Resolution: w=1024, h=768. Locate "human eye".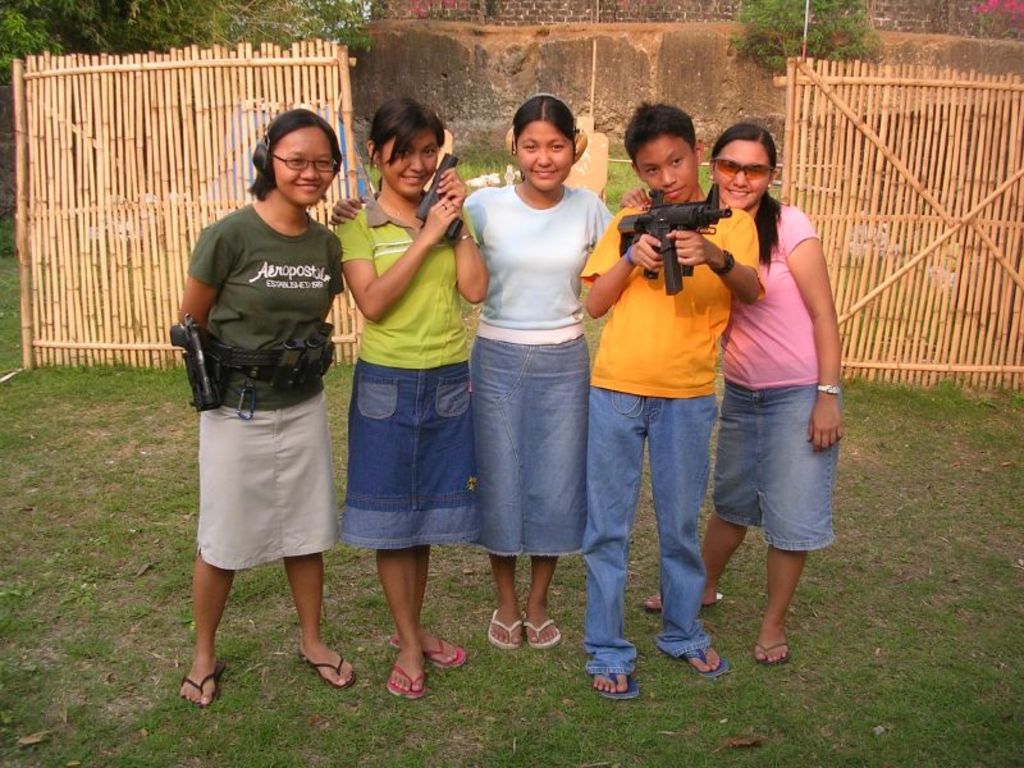
<bbox>421, 147, 438, 156</bbox>.
